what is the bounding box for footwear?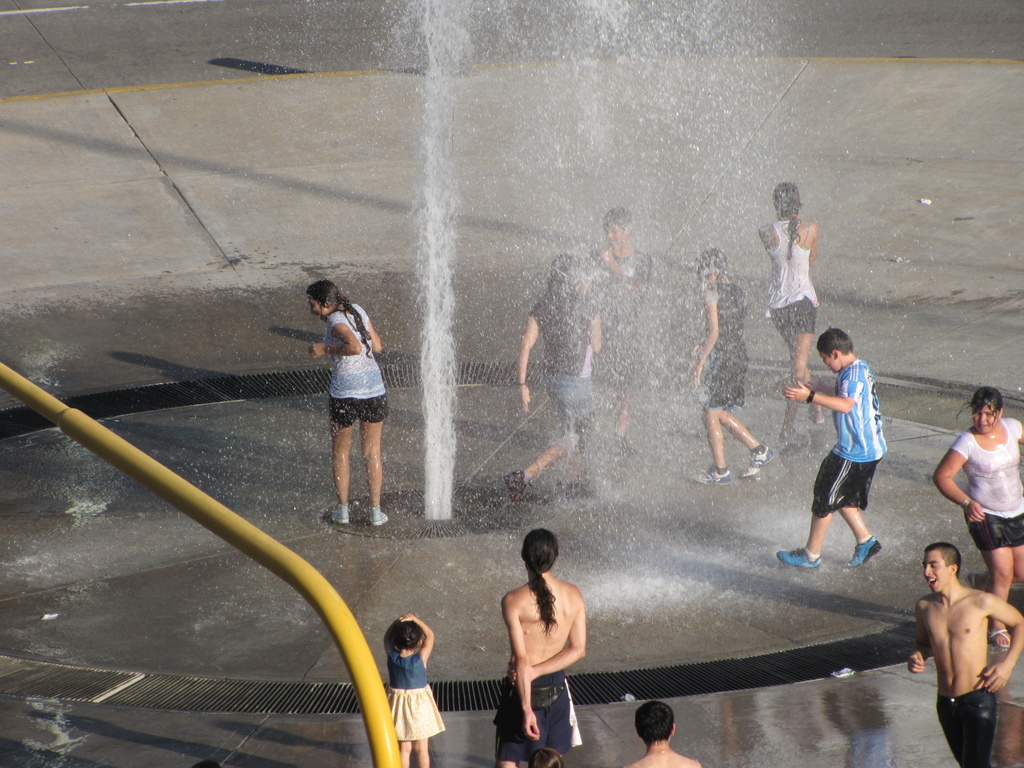
box=[775, 548, 824, 570].
